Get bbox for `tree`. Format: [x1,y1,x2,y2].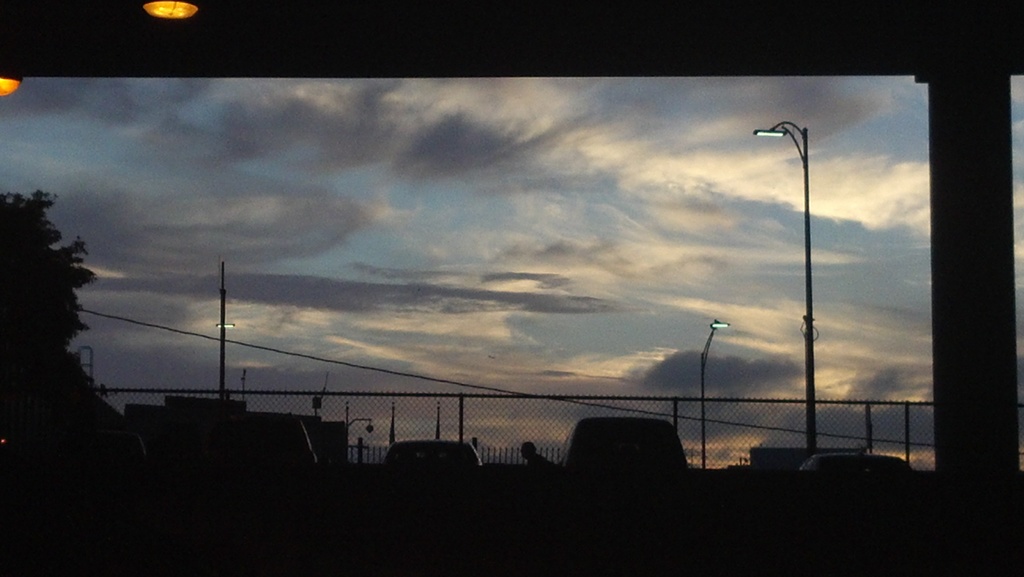
[0,190,91,354].
